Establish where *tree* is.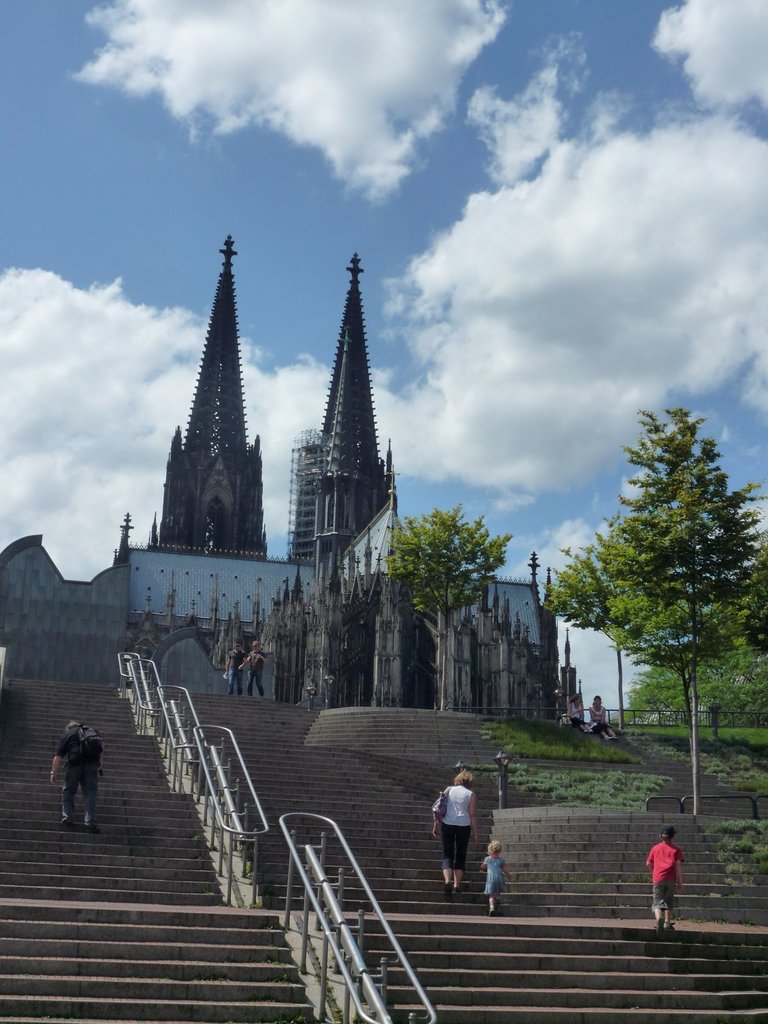
Established at box=[539, 399, 767, 826].
